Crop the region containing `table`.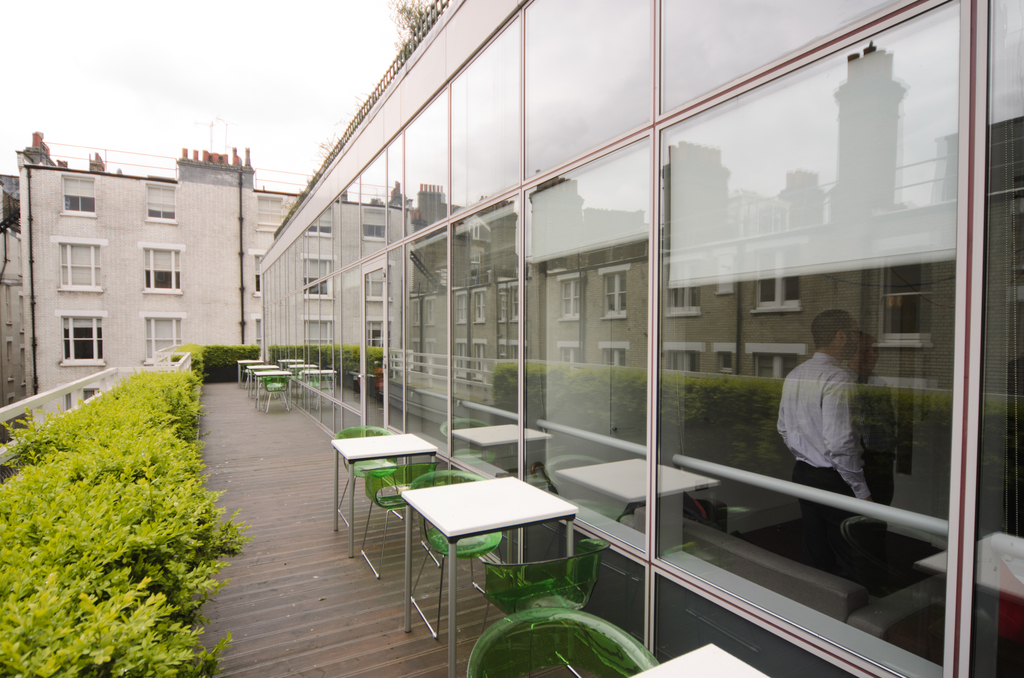
Crop region: bbox(388, 459, 591, 631).
